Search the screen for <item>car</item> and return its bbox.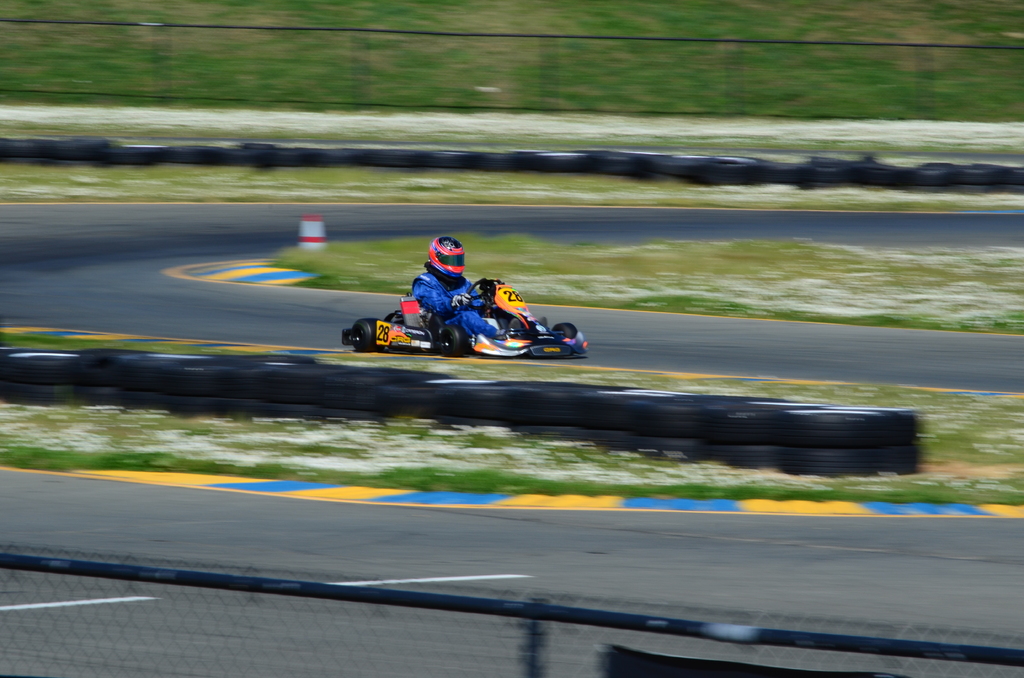
Found: box(340, 261, 582, 363).
